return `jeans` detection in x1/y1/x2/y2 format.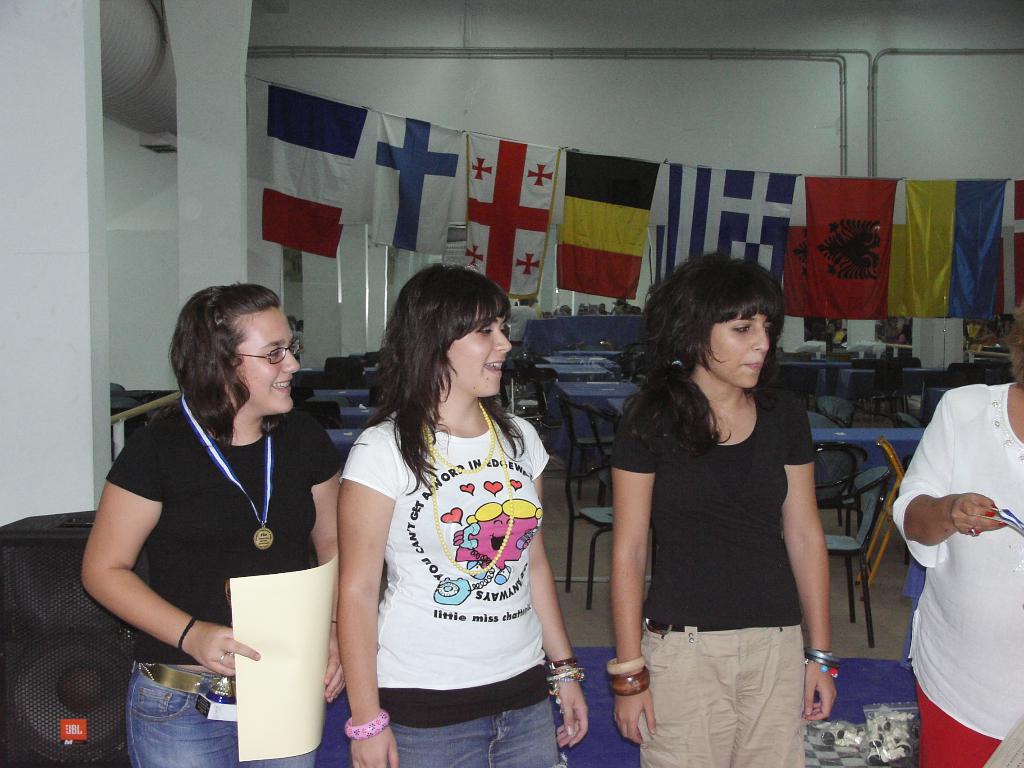
129/667/307/767.
